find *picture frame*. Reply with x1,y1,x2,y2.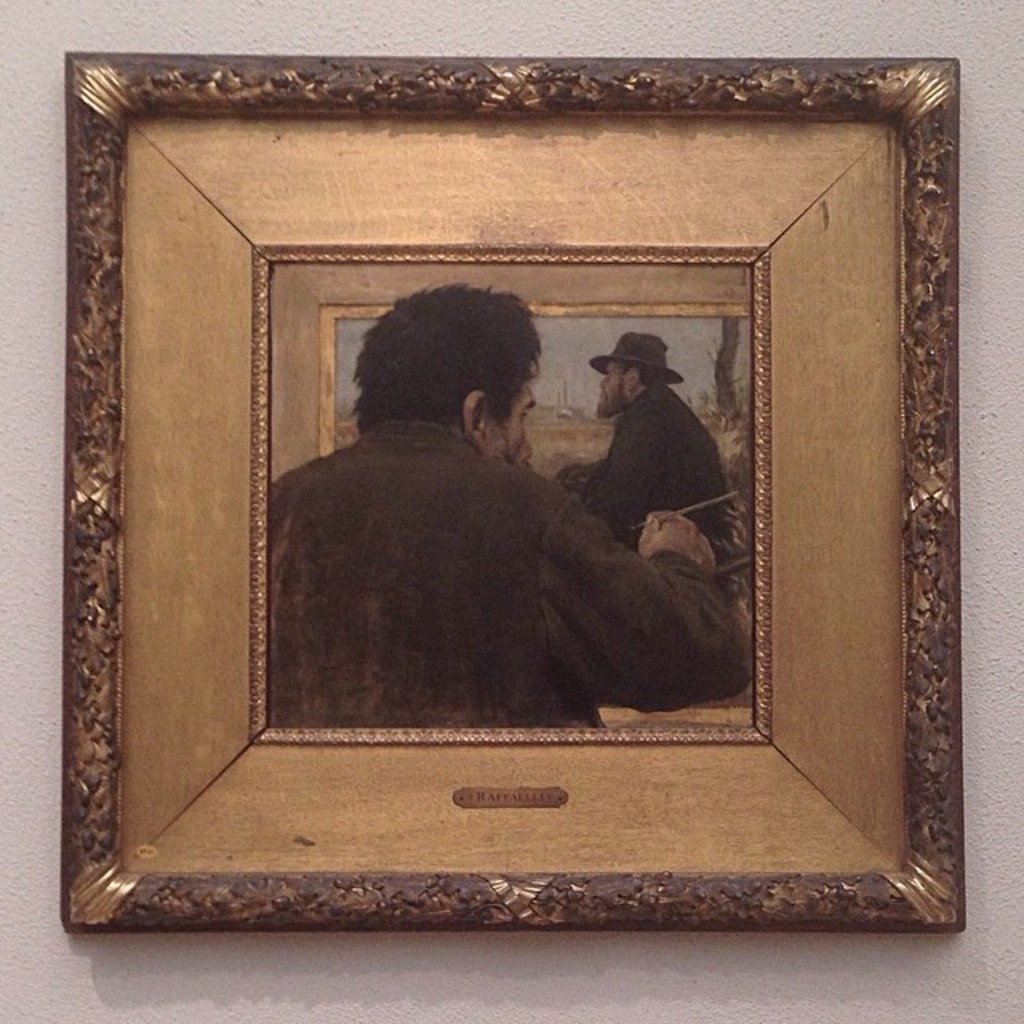
66,46,965,926.
